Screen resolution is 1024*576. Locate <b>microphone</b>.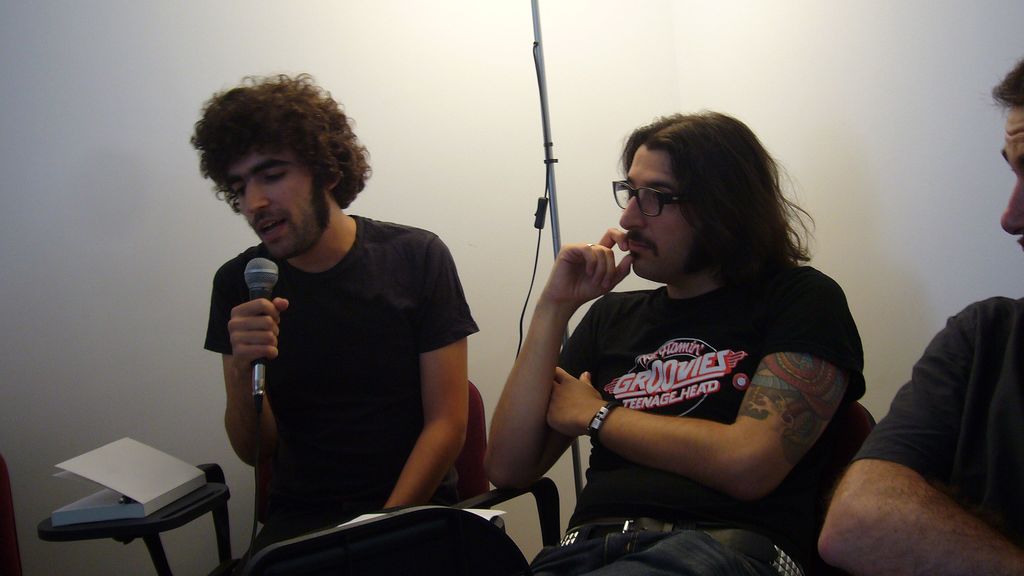
Rect(239, 247, 283, 402).
